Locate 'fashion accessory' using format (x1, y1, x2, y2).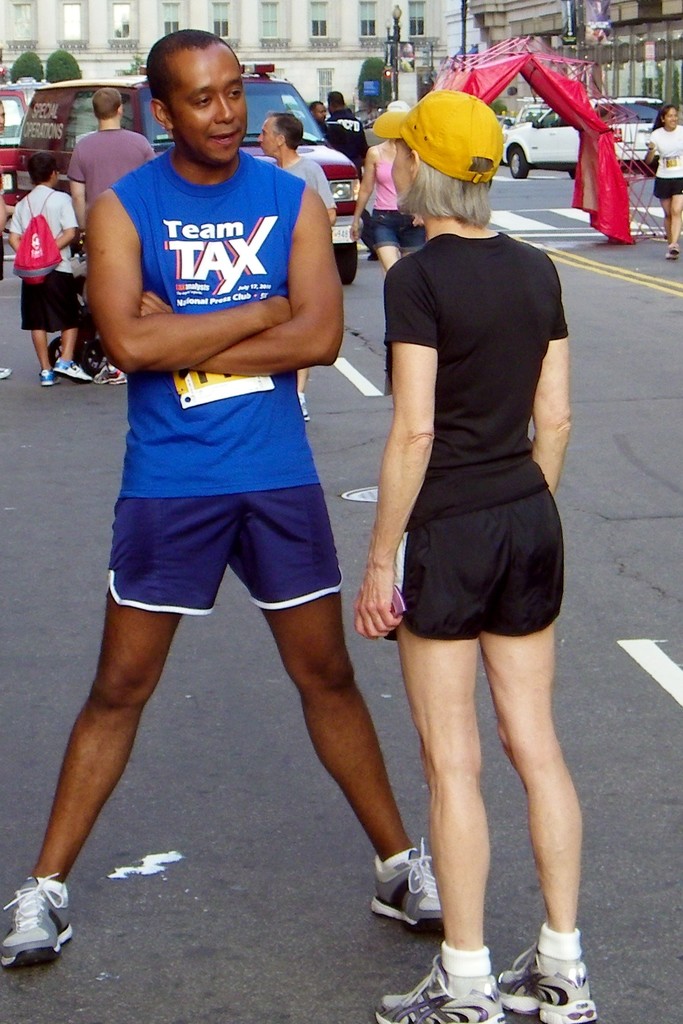
(367, 85, 507, 188).
